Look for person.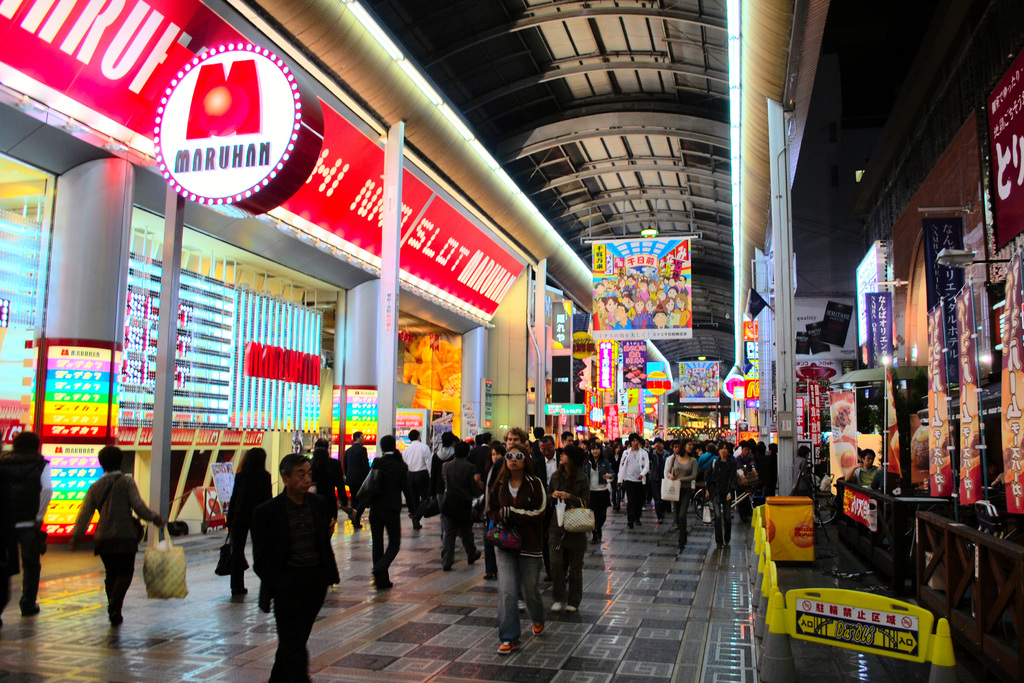
Found: crop(352, 432, 411, 592).
